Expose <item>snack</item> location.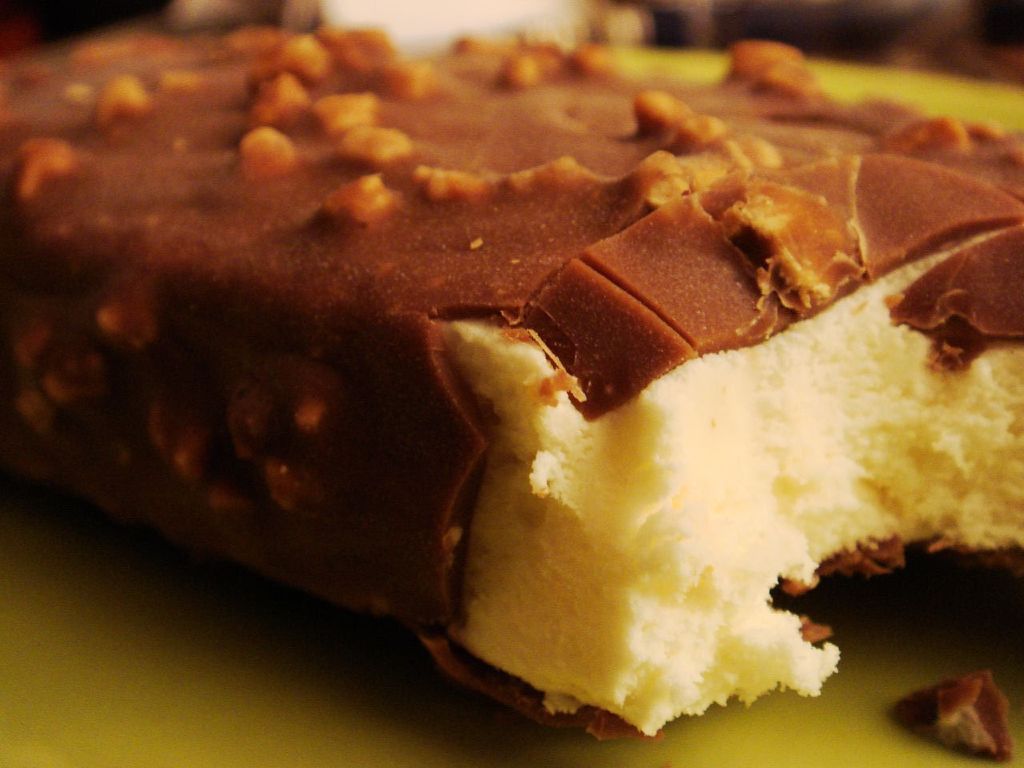
Exposed at 1/0/1010/767.
